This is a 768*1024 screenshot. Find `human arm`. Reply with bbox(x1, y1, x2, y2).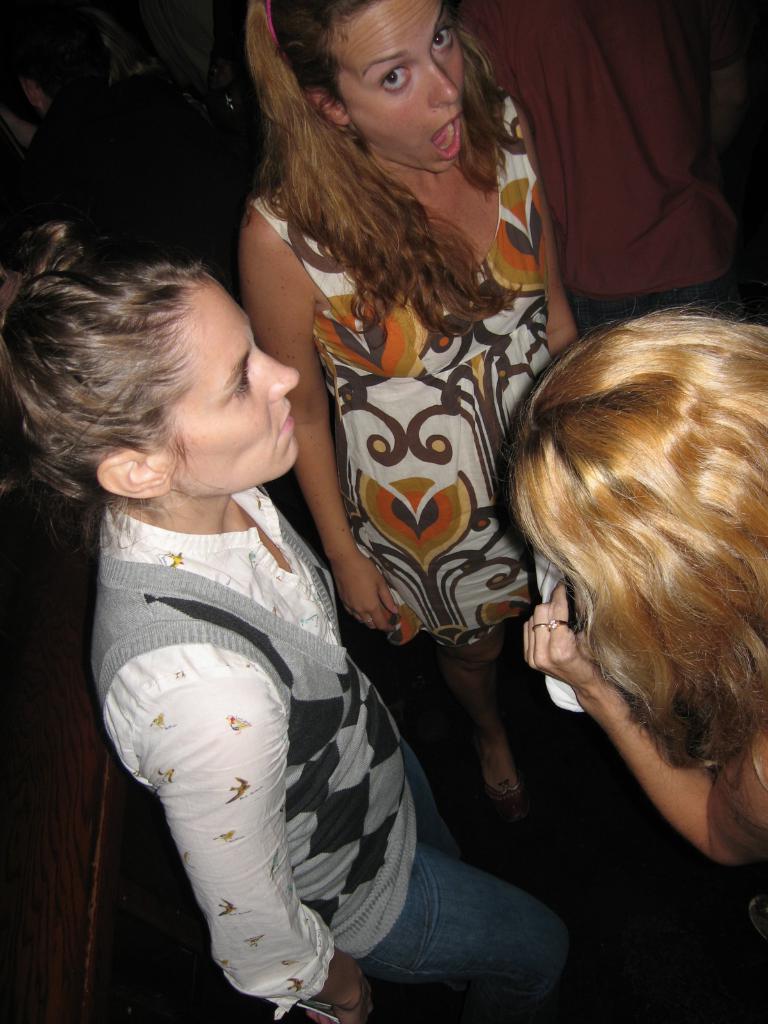
bbox(140, 685, 365, 1020).
